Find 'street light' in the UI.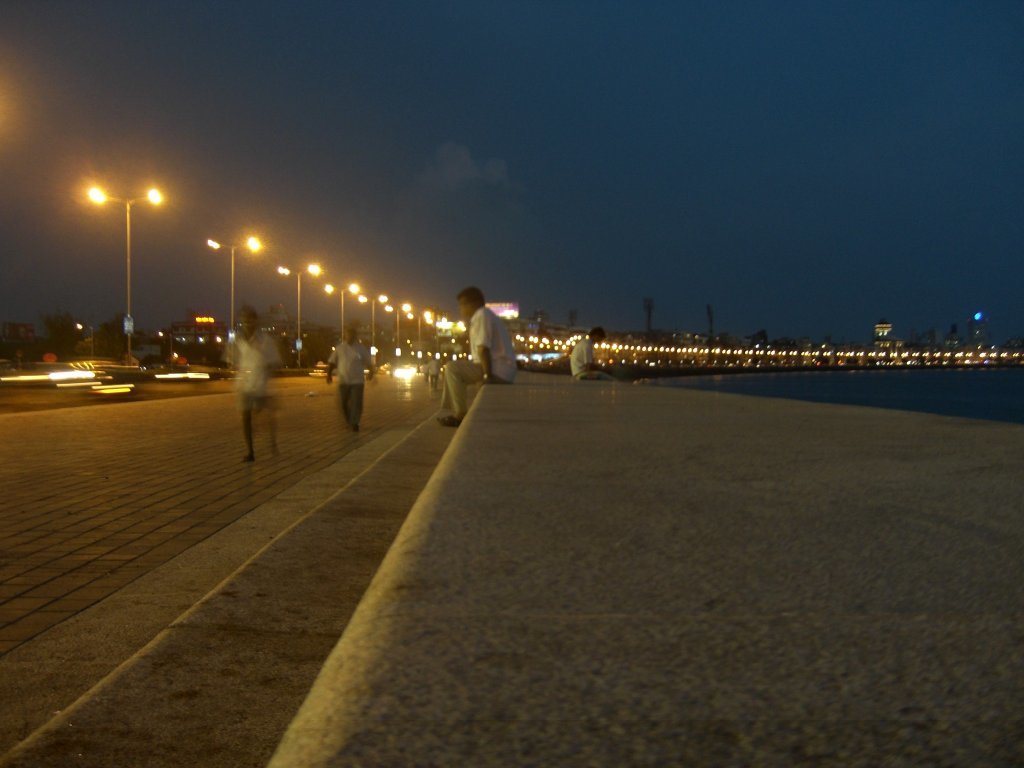
UI element at <bbox>541, 336, 549, 343</bbox>.
